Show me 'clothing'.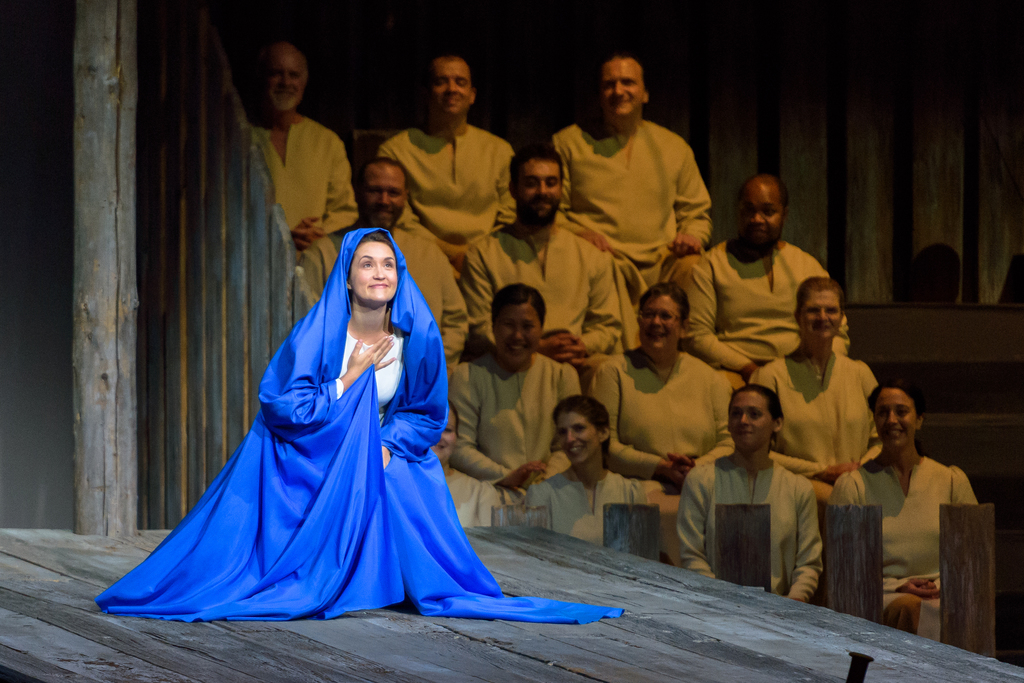
'clothing' is here: x1=248 y1=115 x2=359 y2=294.
